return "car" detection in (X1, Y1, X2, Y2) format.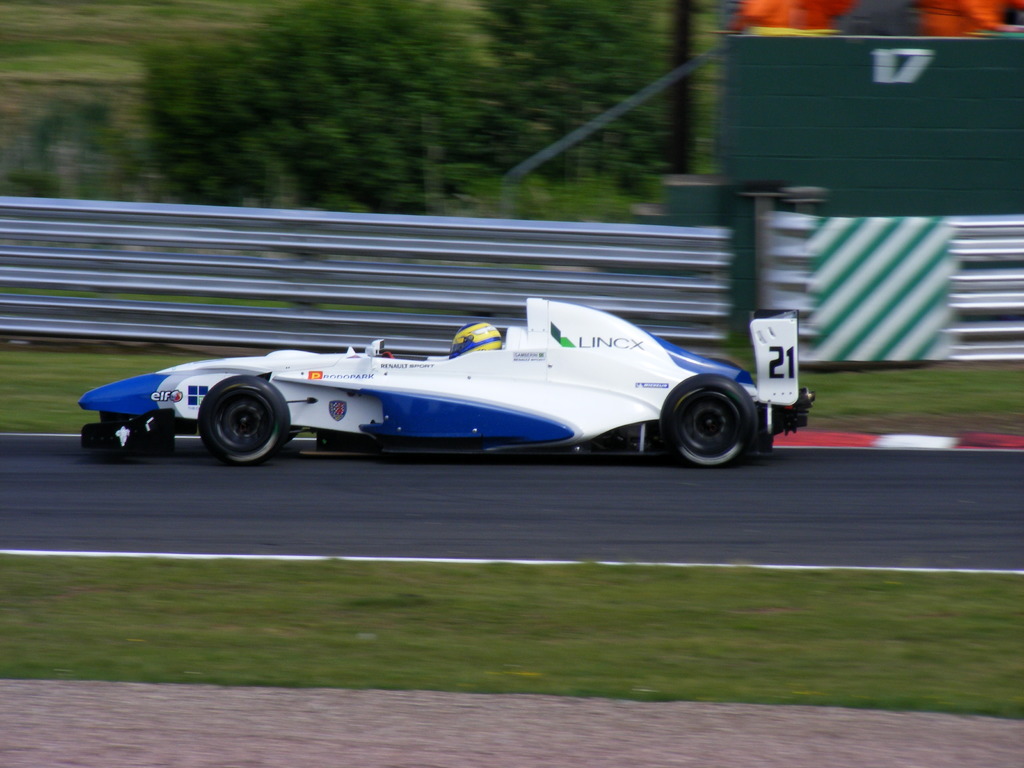
(81, 292, 781, 460).
